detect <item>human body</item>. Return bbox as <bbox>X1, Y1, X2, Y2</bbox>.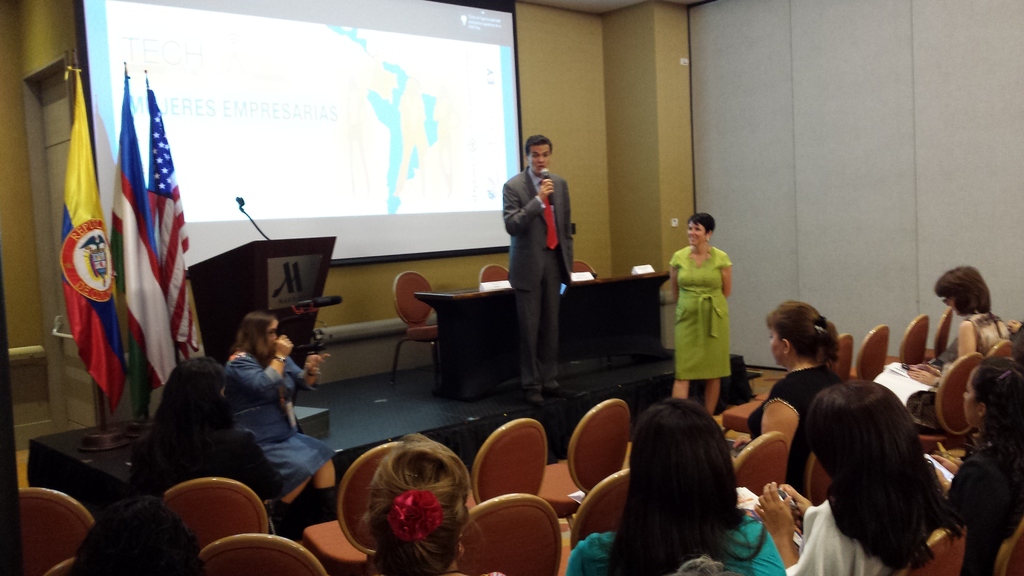
<bbox>671, 200, 742, 399</bbox>.
